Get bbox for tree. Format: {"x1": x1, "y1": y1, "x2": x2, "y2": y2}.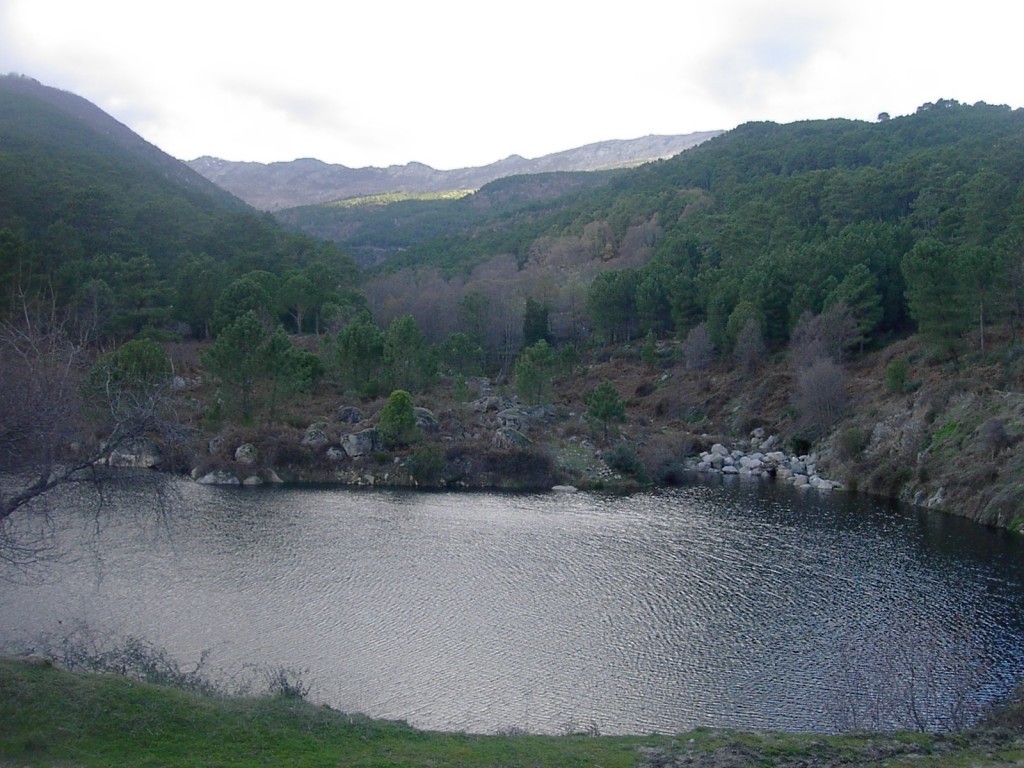
{"x1": 782, "y1": 308, "x2": 817, "y2": 367}.
